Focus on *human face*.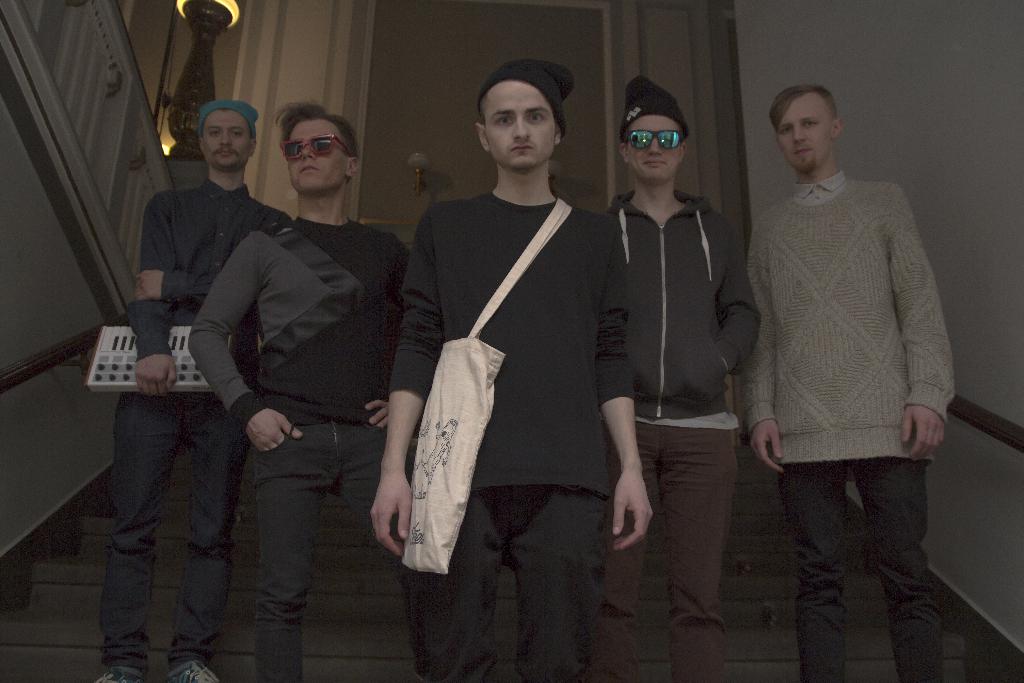
Focused at l=288, t=122, r=353, b=202.
